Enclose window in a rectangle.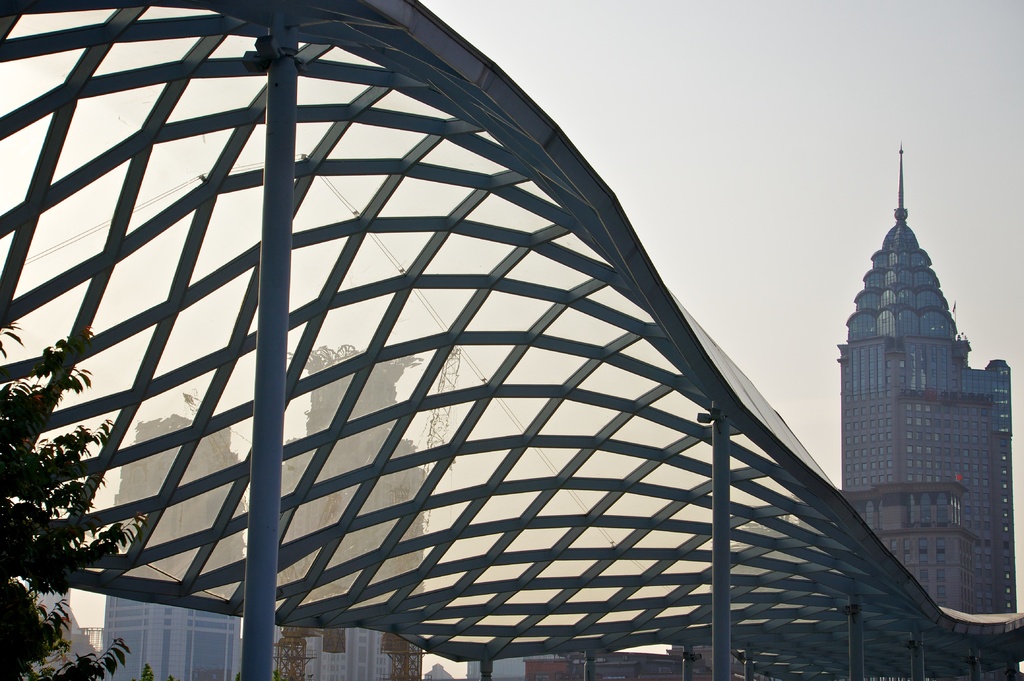
1004, 497, 1006, 504.
